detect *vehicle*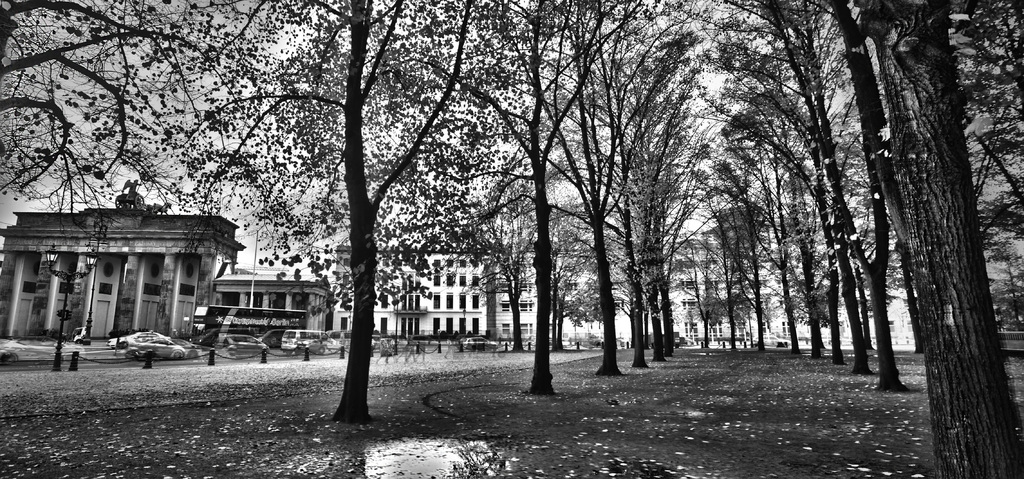
281:329:330:350
